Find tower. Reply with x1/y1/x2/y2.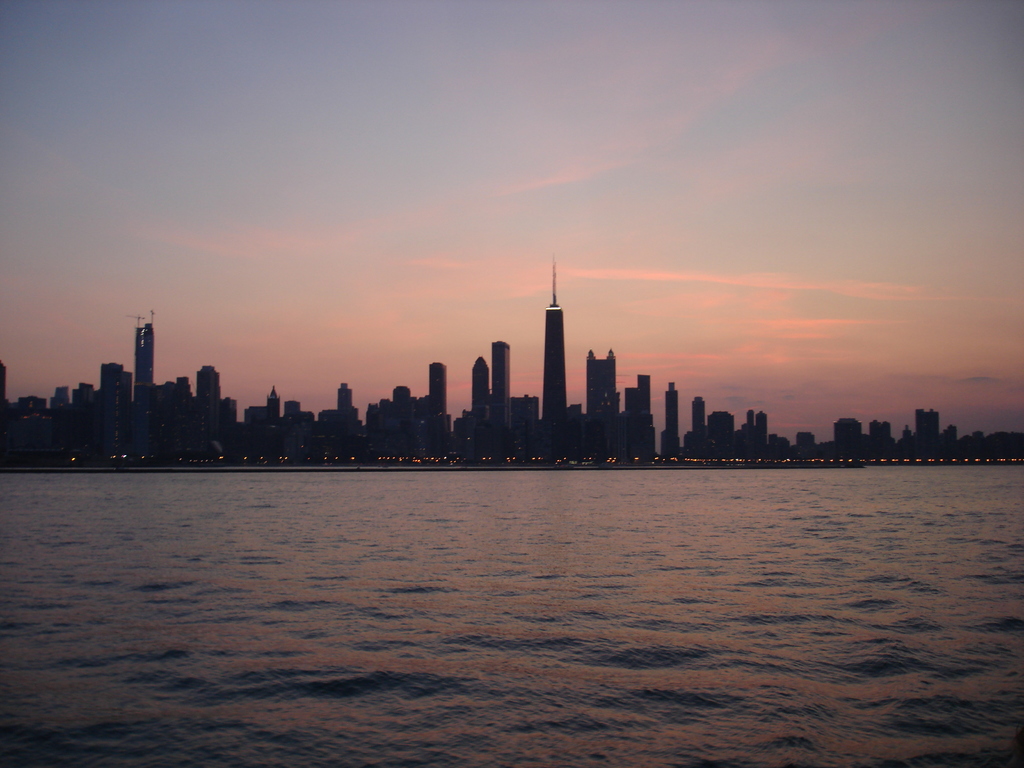
510/392/541/467.
